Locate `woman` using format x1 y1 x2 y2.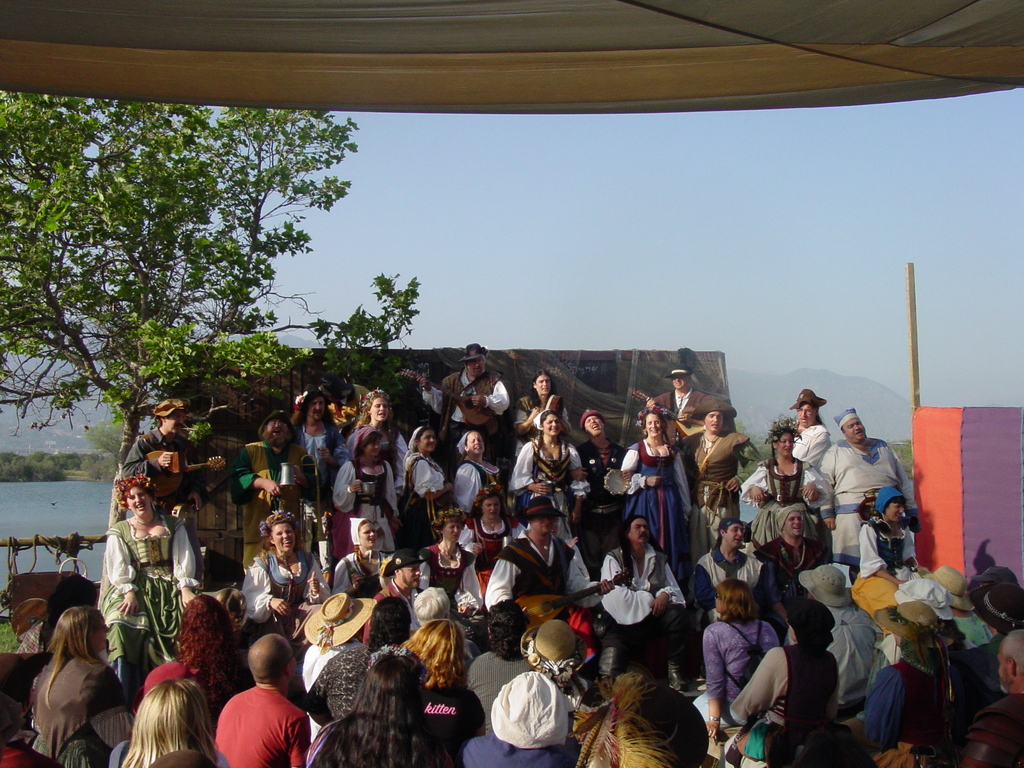
454 430 500 523.
